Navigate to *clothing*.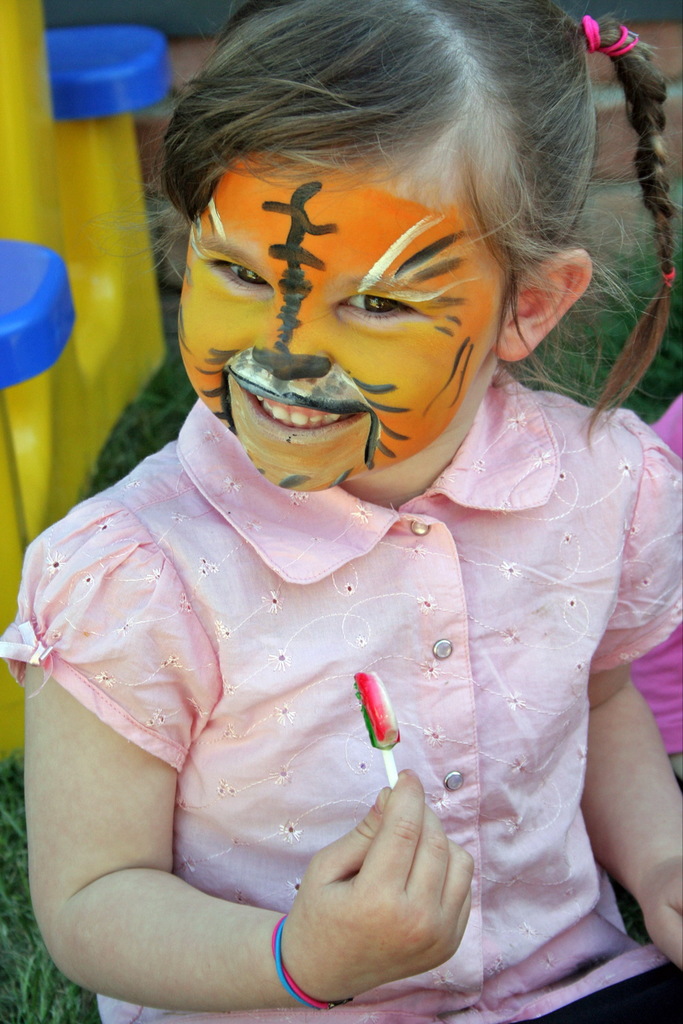
Navigation target: bbox=(38, 262, 660, 989).
